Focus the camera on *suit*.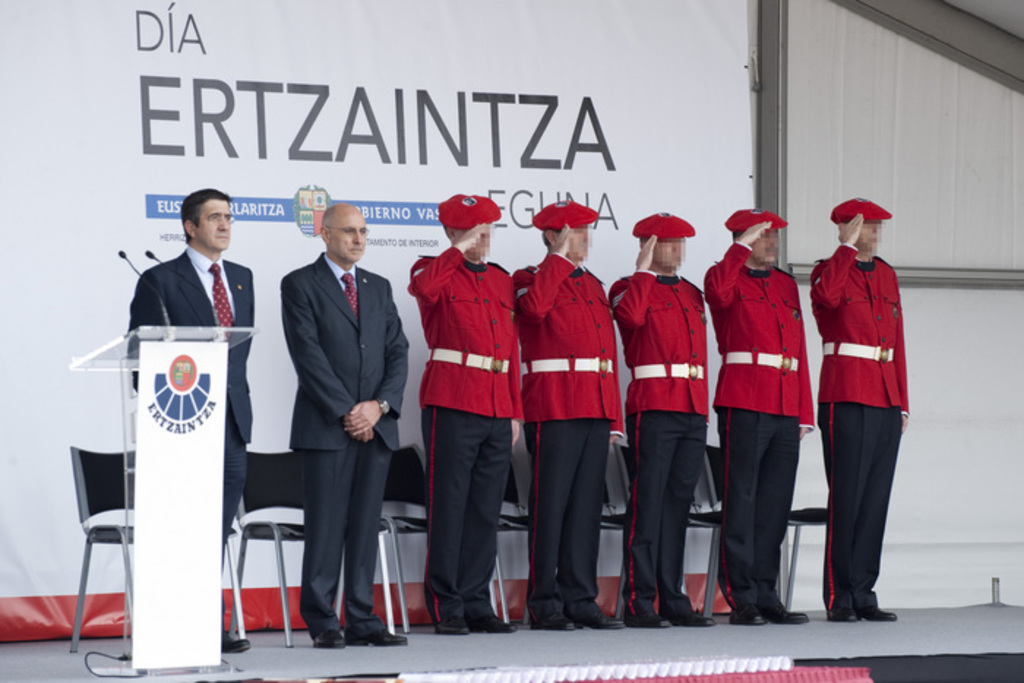
Focus region: box=[408, 238, 522, 611].
